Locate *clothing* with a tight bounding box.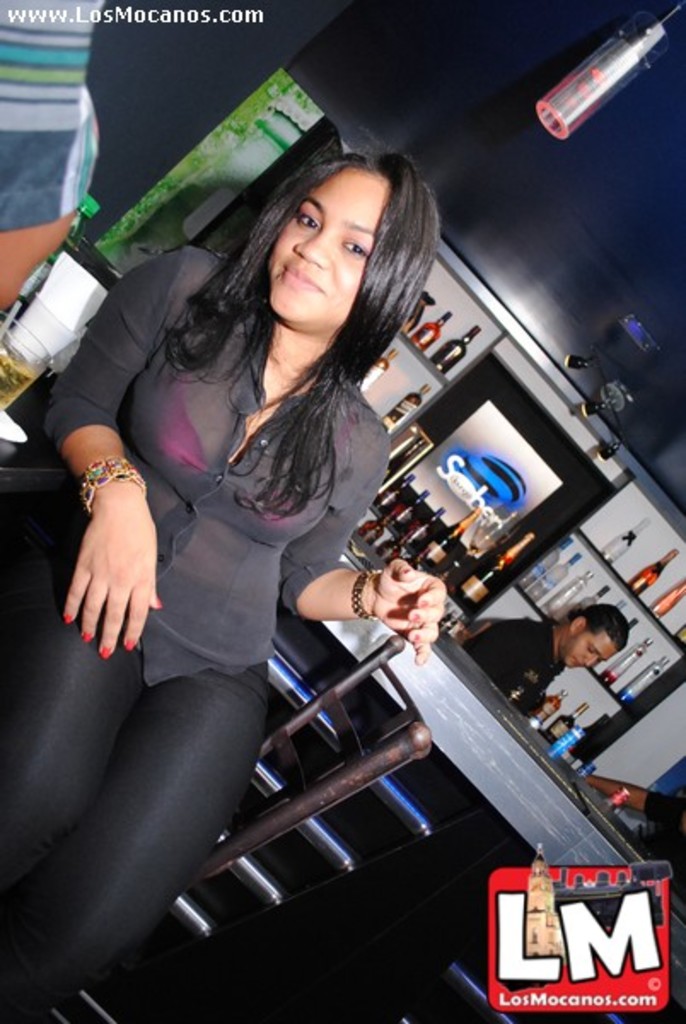
<region>0, 242, 391, 1021</region>.
